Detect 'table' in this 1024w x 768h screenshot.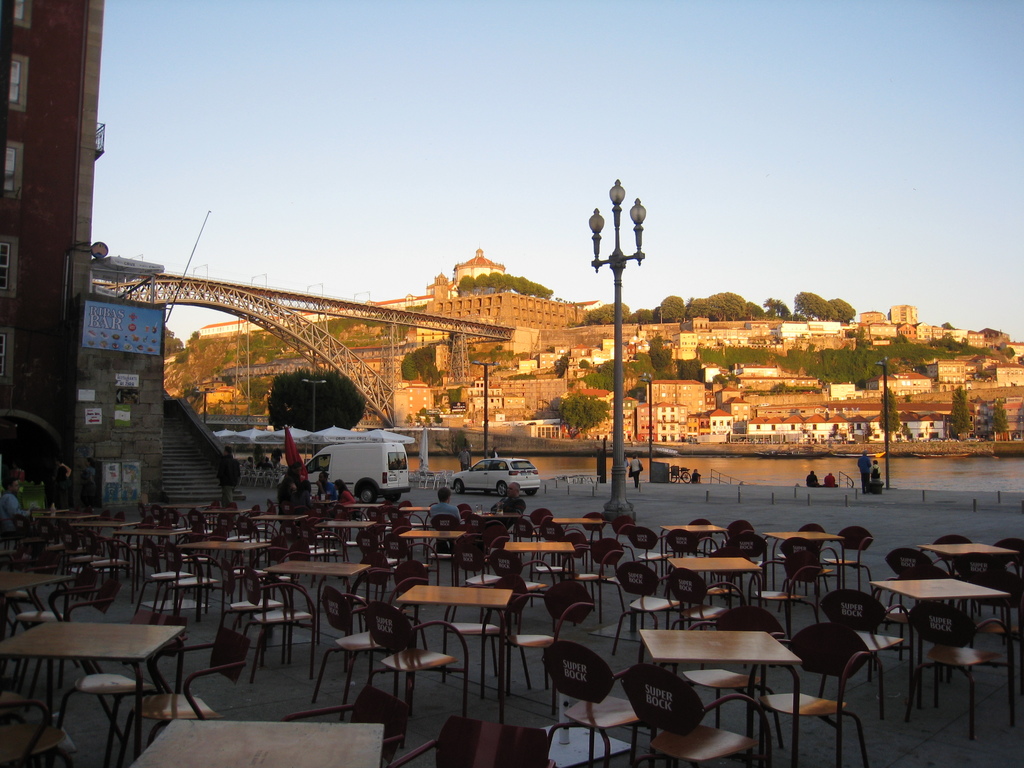
Detection: 1/569/72/696.
